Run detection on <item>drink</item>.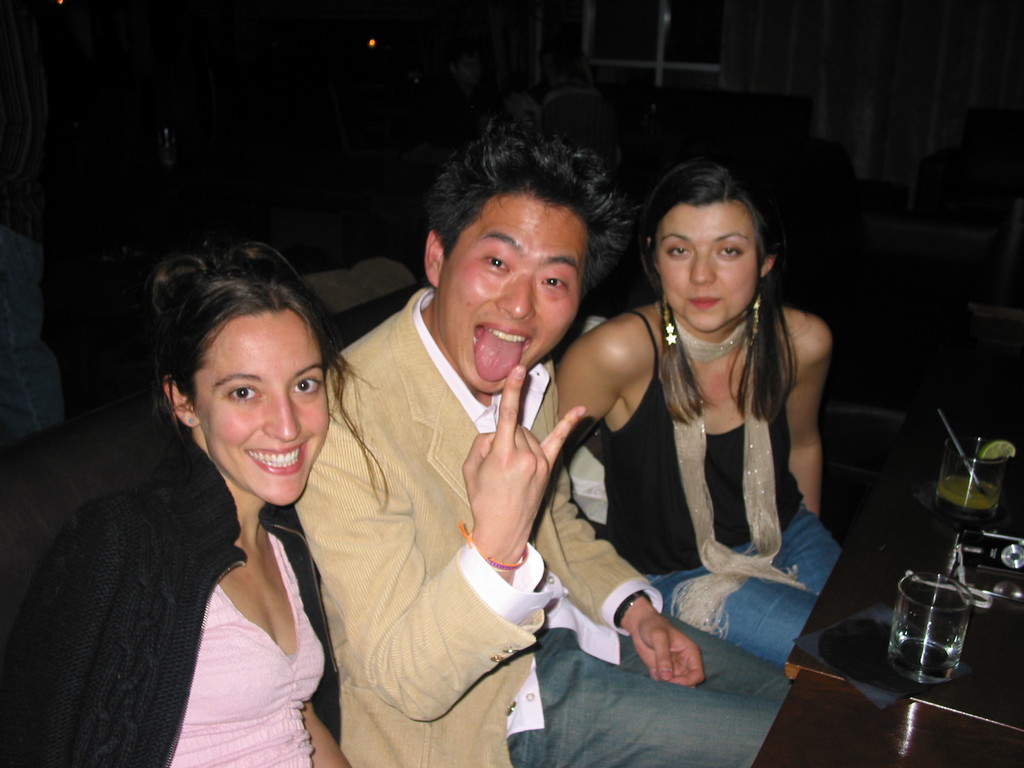
Result: pyautogui.locateOnScreen(938, 472, 1004, 508).
